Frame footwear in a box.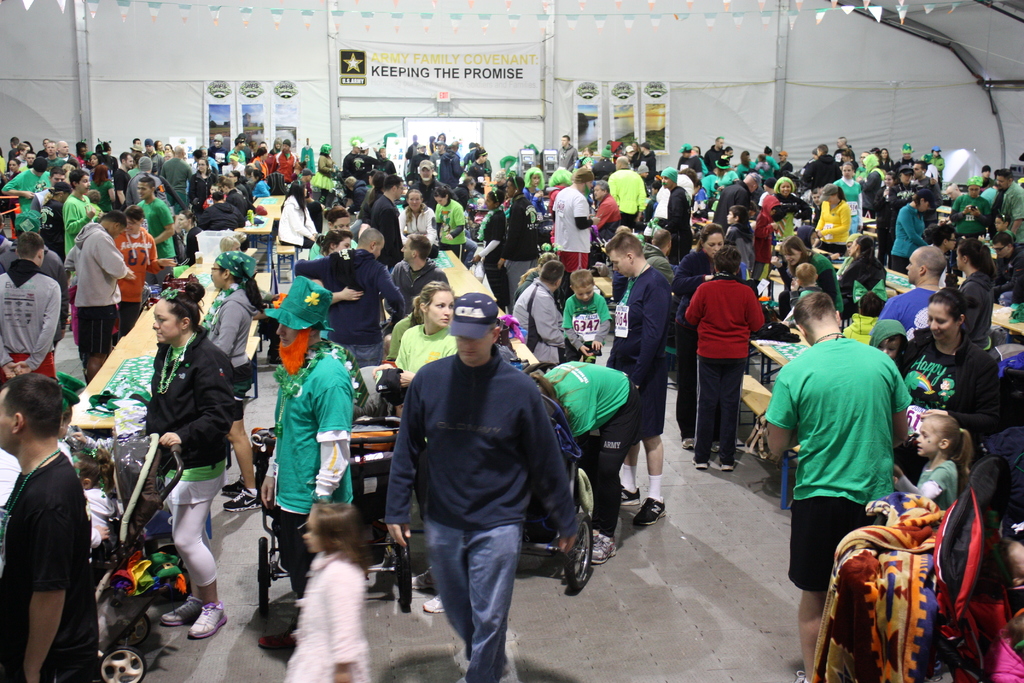
select_region(420, 593, 446, 617).
